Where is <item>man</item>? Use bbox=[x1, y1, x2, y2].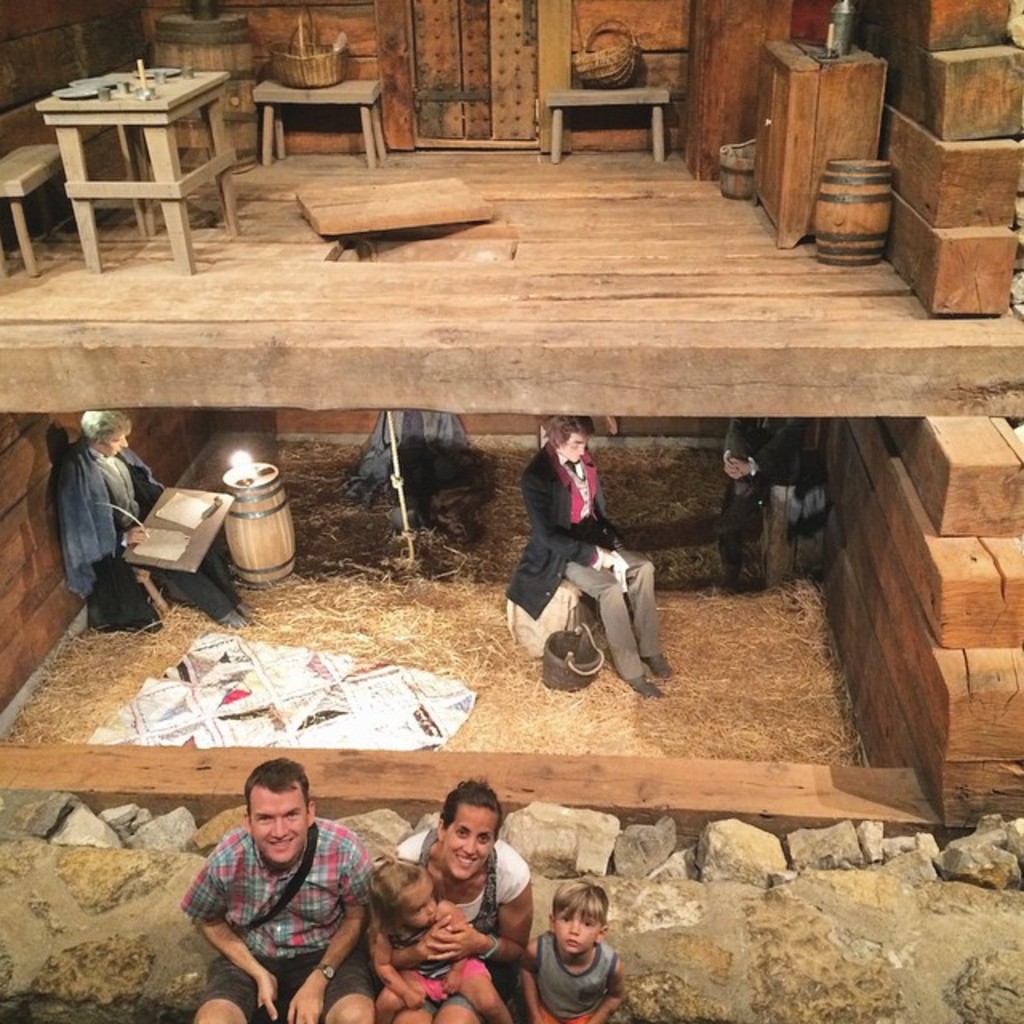
bbox=[504, 418, 670, 699].
